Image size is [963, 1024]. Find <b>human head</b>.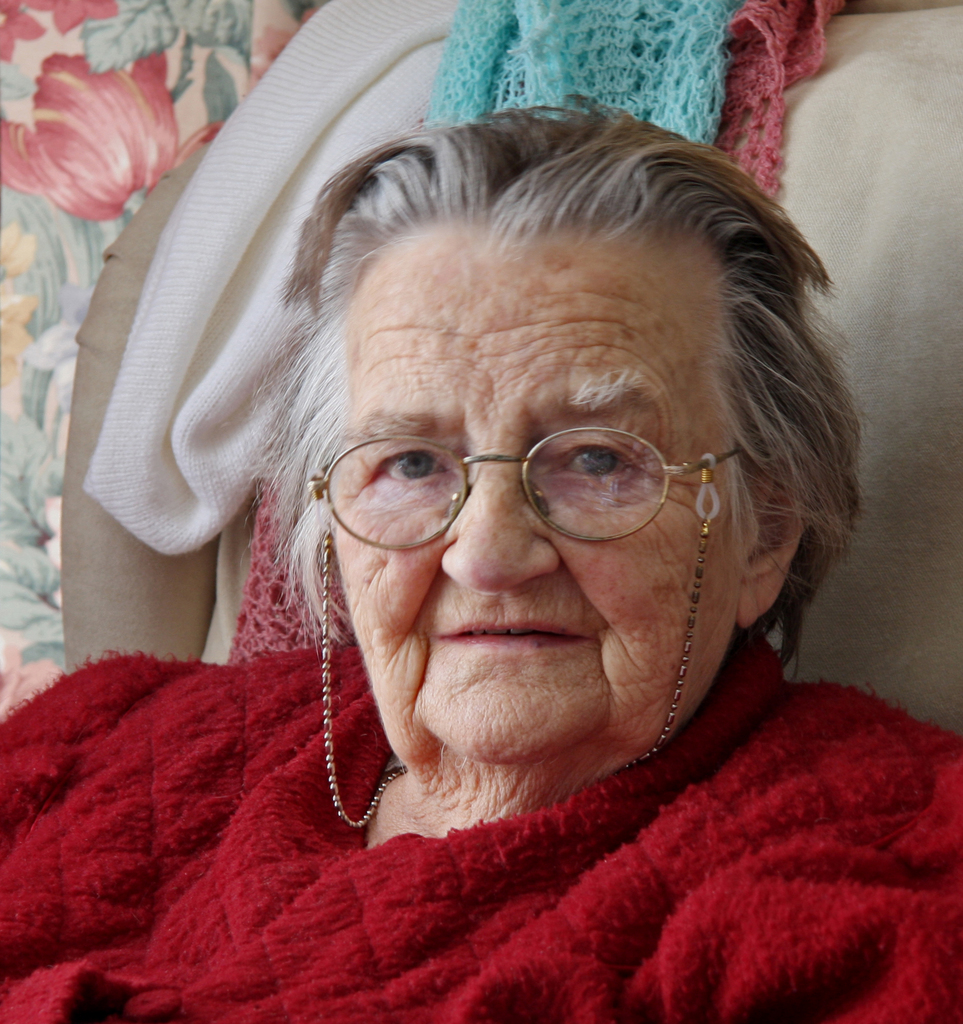
left=252, top=222, right=827, bottom=762.
